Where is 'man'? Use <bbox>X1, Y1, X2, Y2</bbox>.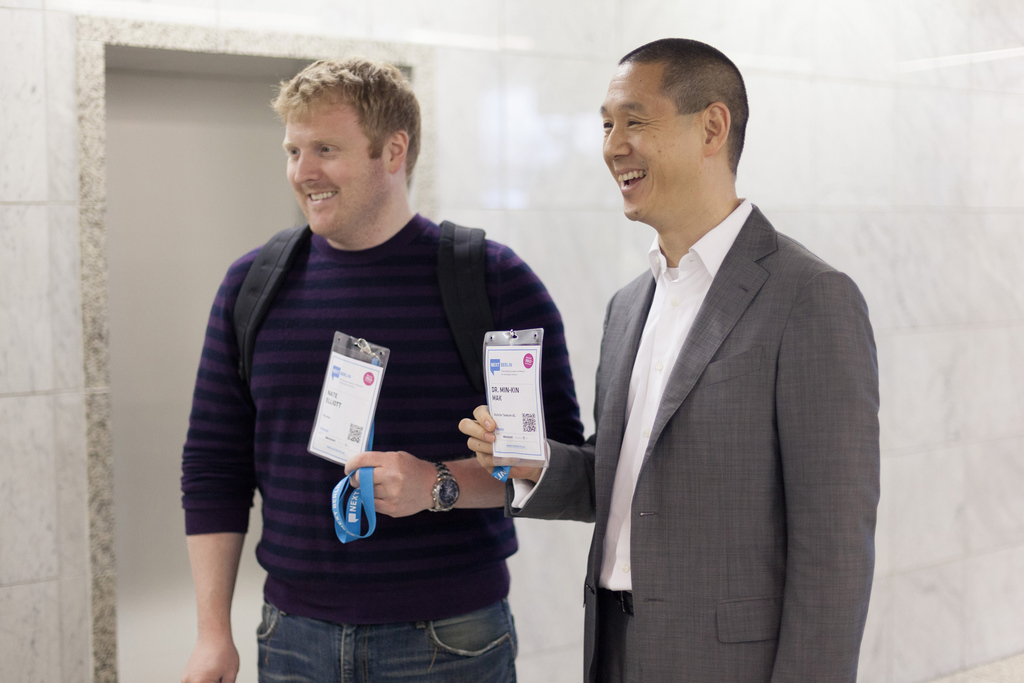
<bbox>502, 54, 871, 677</bbox>.
